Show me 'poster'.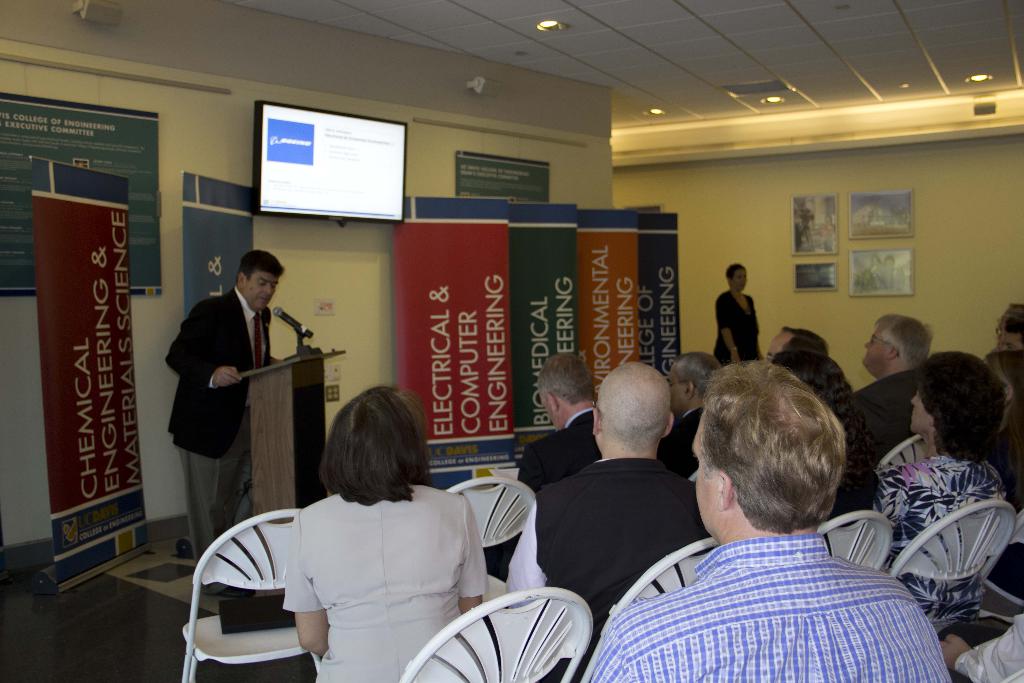
'poster' is here: 180 172 255 317.
